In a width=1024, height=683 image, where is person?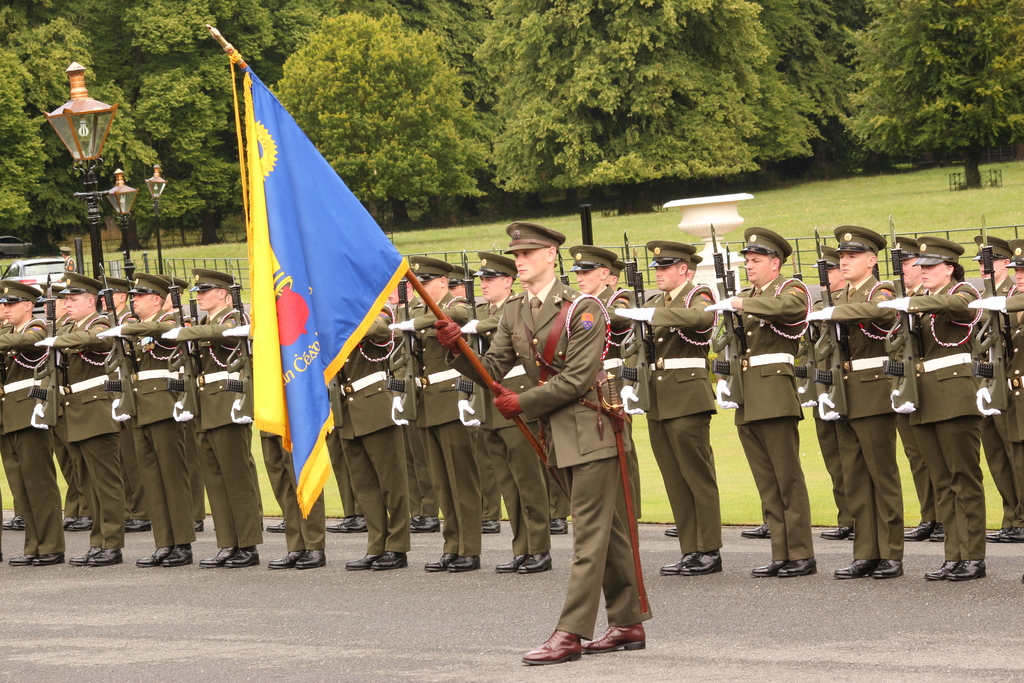
l=326, t=428, r=369, b=529.
